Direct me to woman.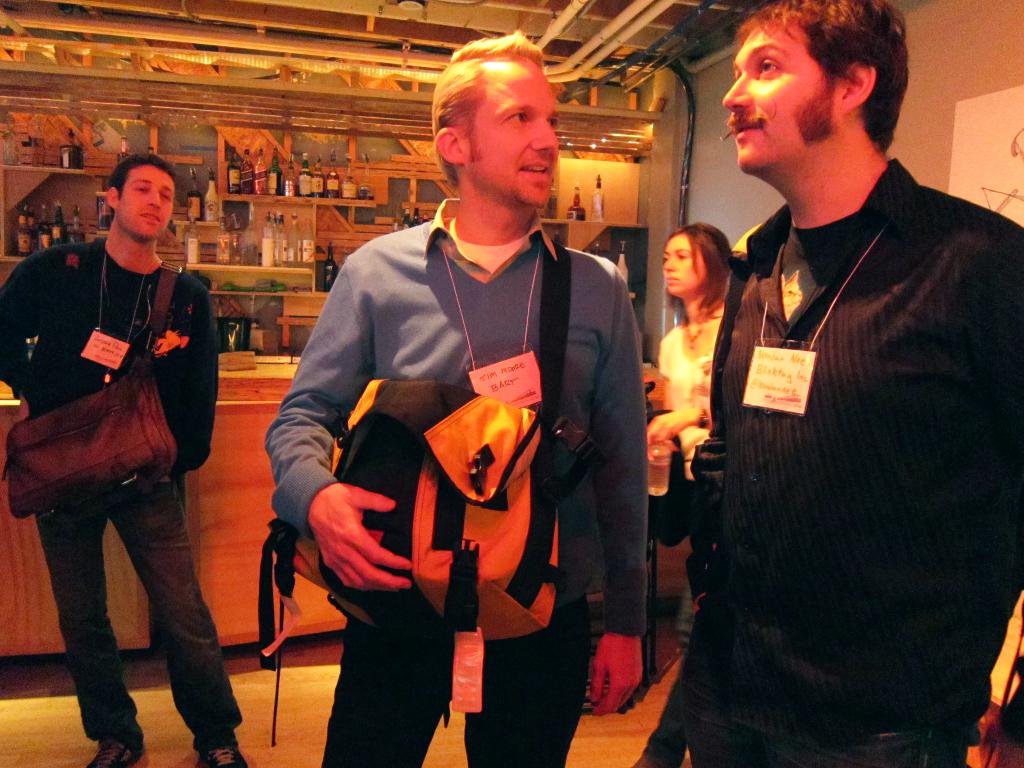
Direction: <box>637,220,734,660</box>.
